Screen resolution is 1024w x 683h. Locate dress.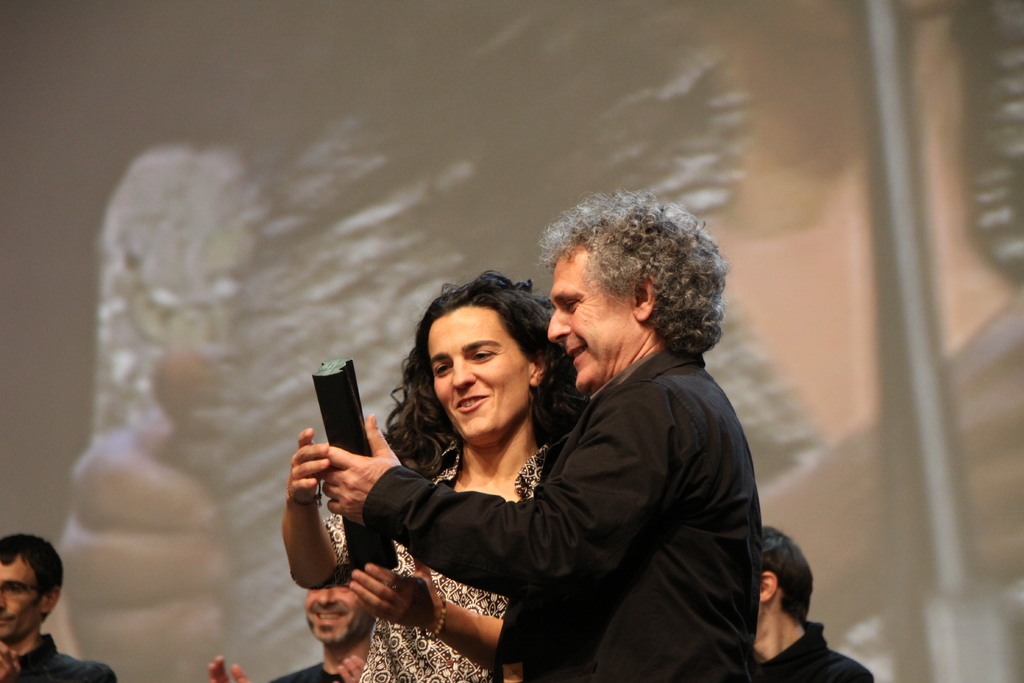
box=[323, 438, 552, 682].
